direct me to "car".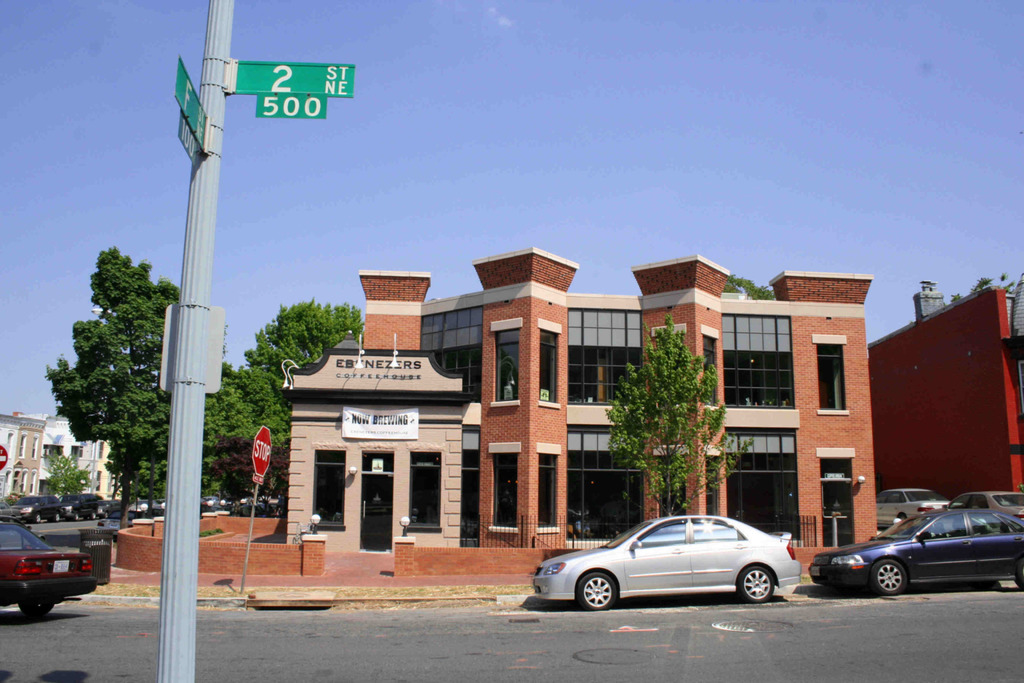
Direction: [left=531, top=514, right=803, bottom=609].
